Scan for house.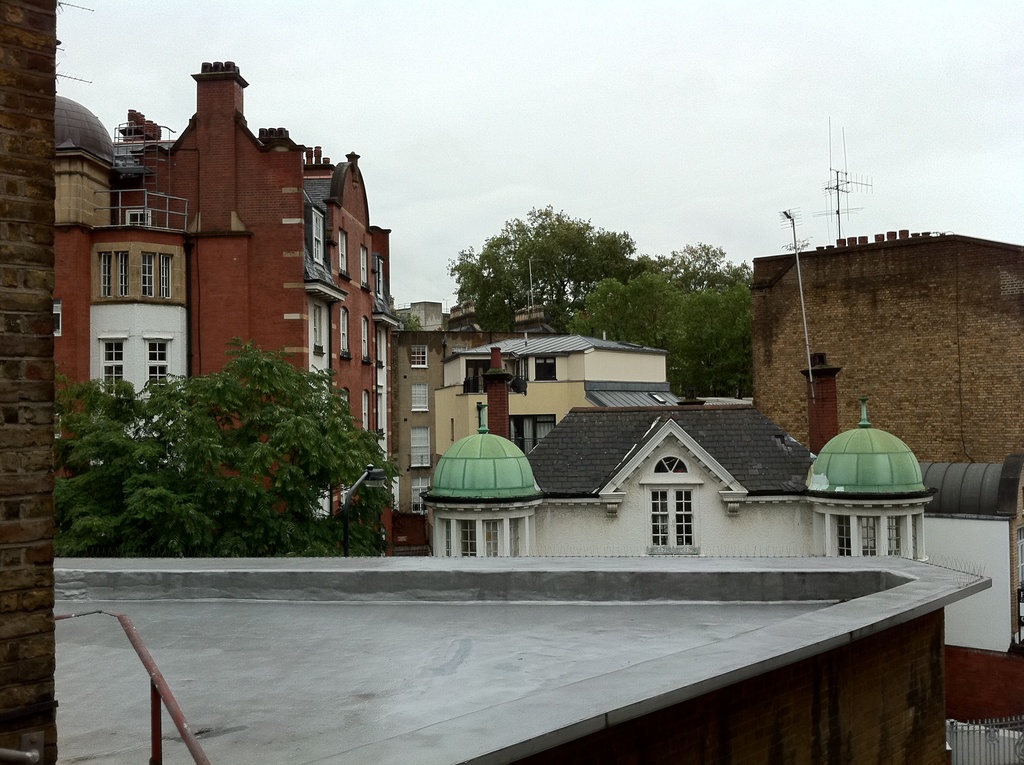
Scan result: pyautogui.locateOnScreen(383, 312, 490, 524).
